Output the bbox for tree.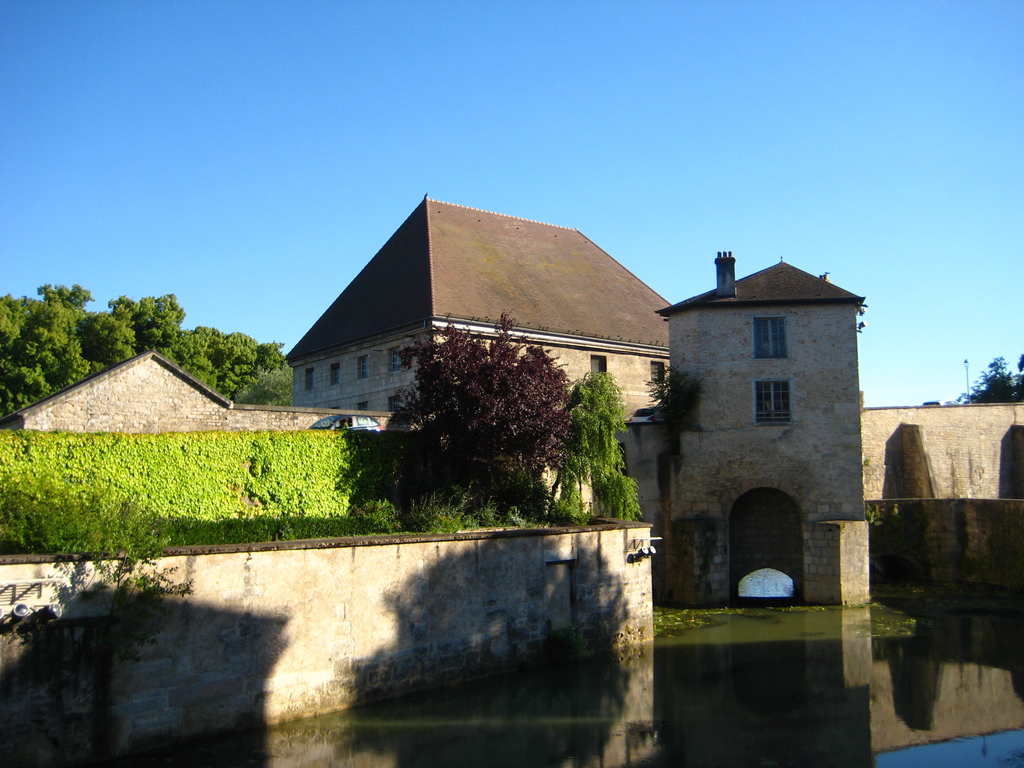
(387,311,573,527).
